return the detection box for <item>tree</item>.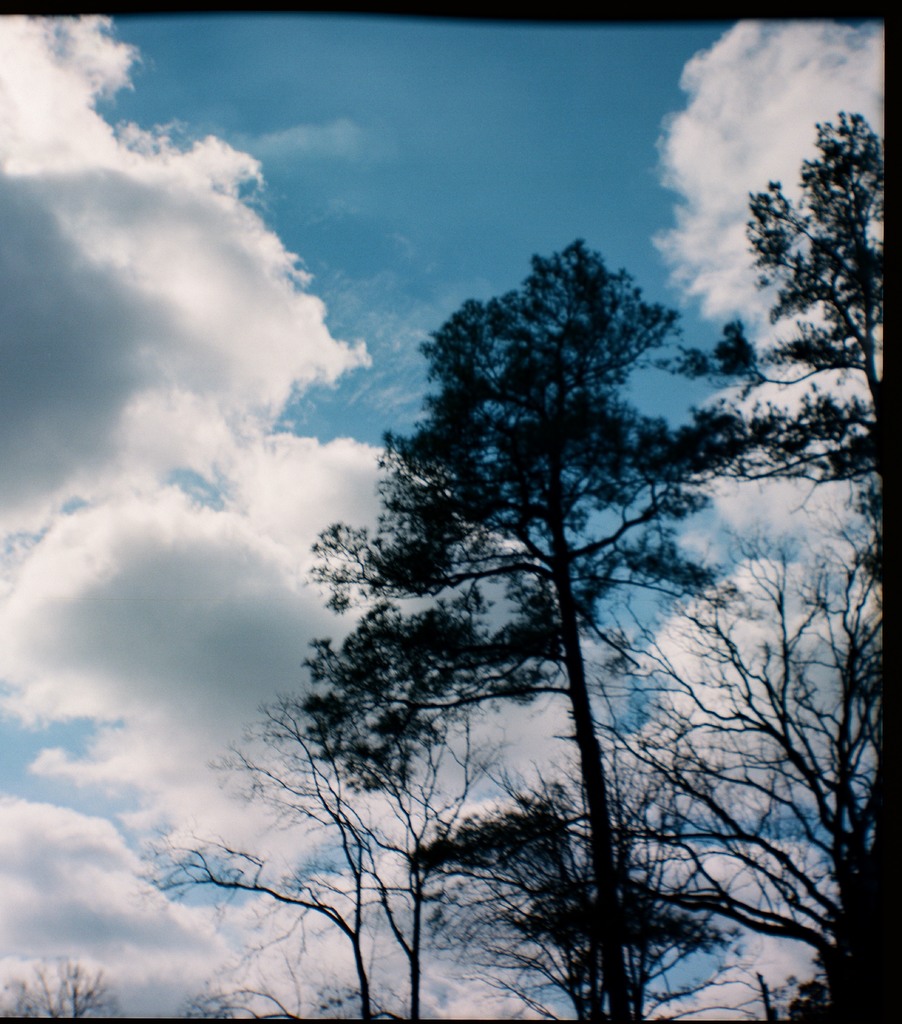
bbox(249, 152, 814, 1023).
